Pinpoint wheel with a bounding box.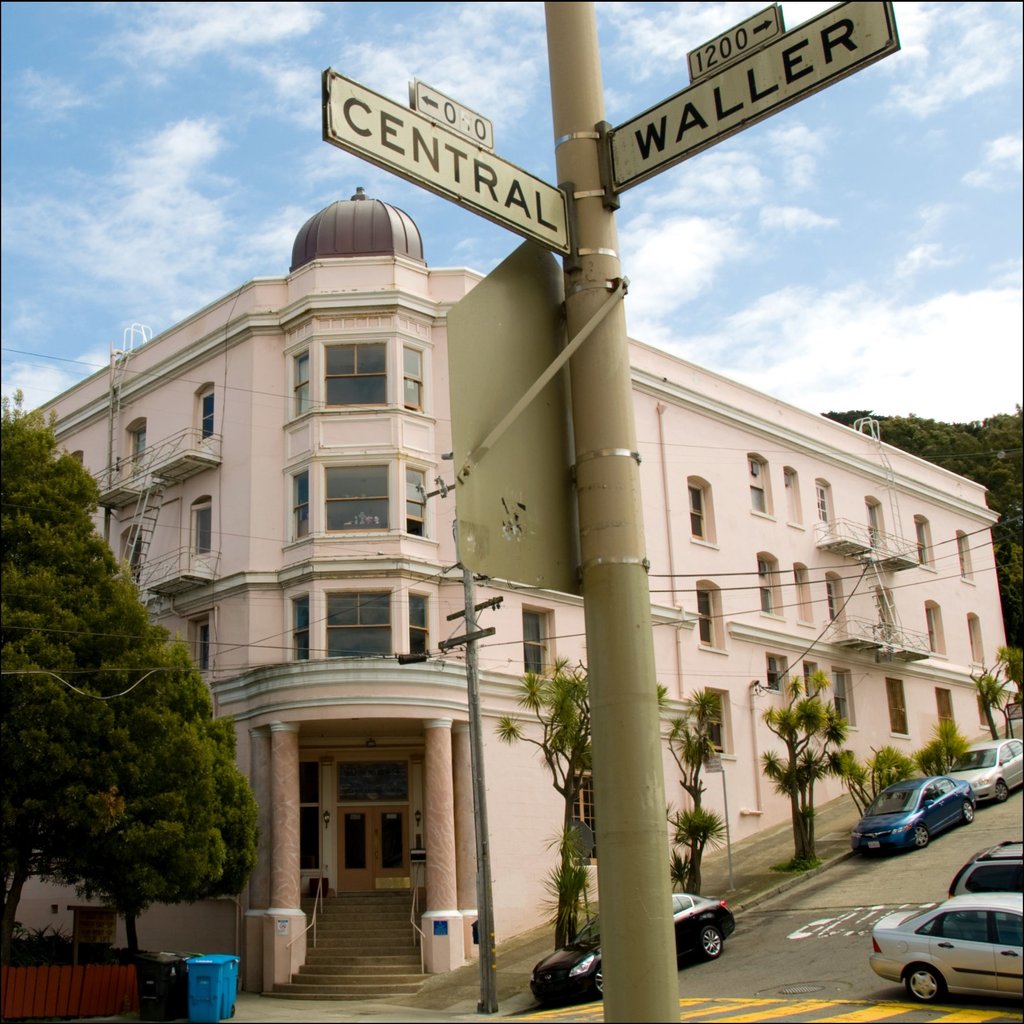
<box>589,963,603,998</box>.
